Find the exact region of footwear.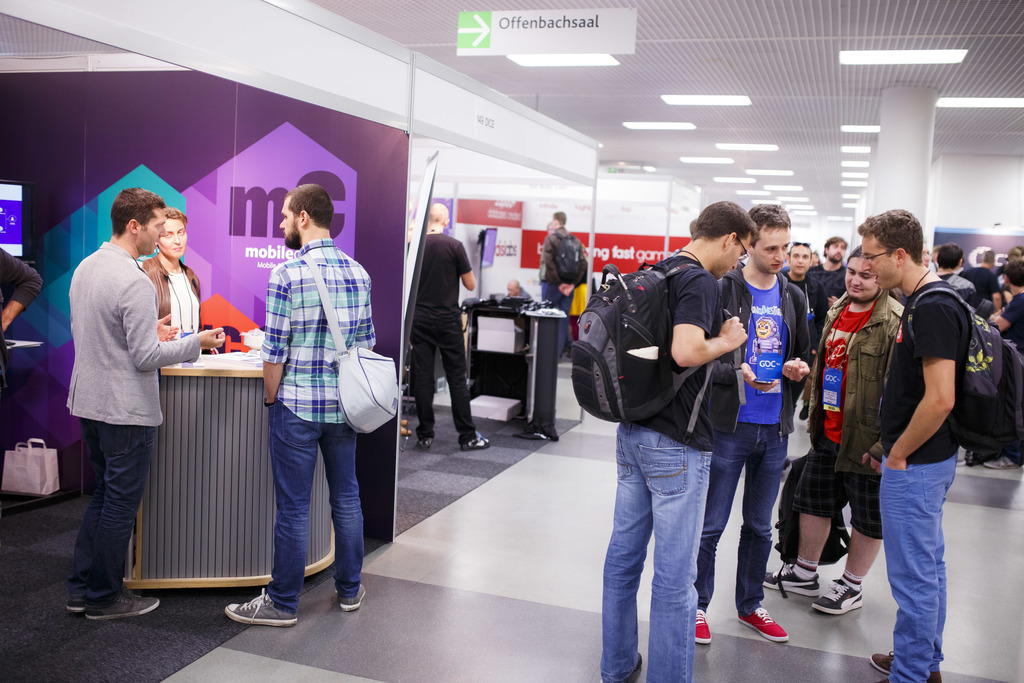
Exact region: rect(765, 555, 814, 598).
